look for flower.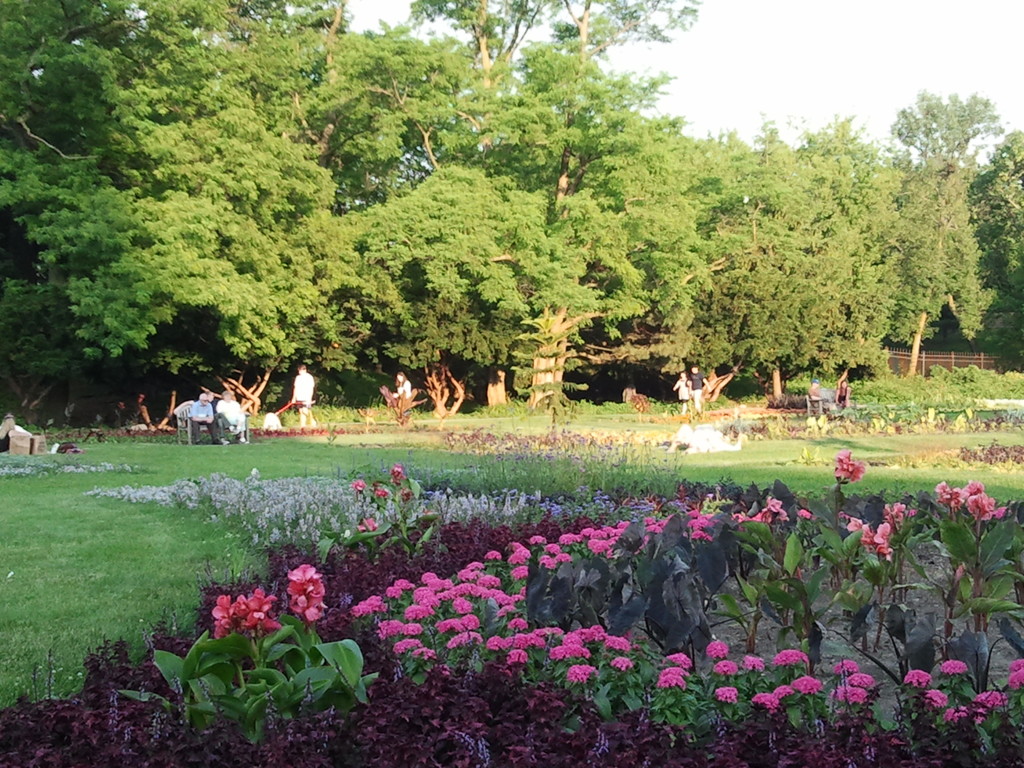
Found: 816/719/824/736.
